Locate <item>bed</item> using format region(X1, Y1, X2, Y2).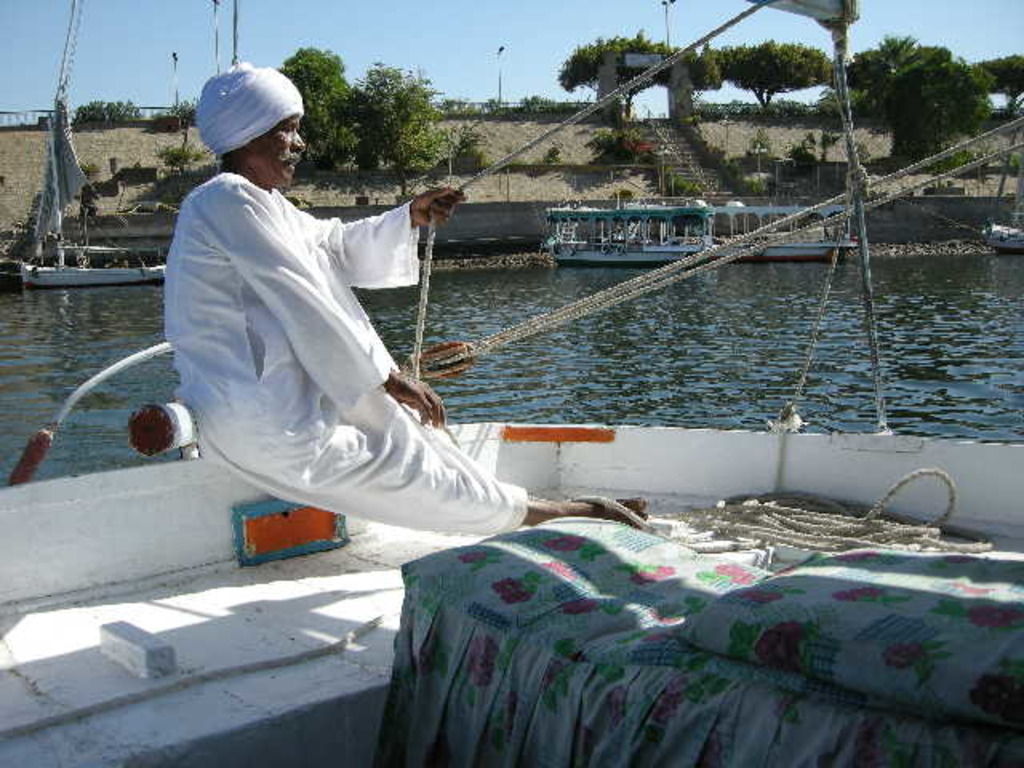
region(357, 490, 987, 767).
